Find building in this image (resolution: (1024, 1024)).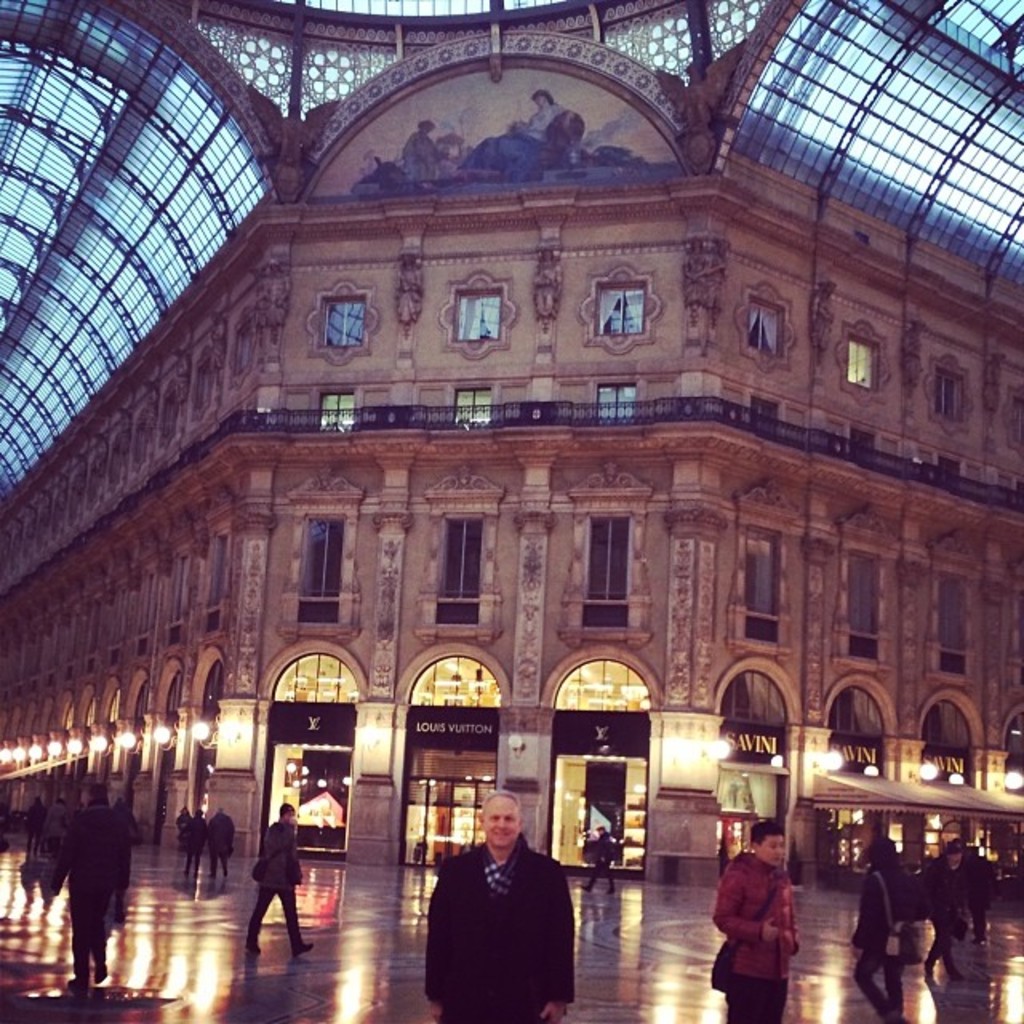
bbox=[0, 0, 1022, 899].
